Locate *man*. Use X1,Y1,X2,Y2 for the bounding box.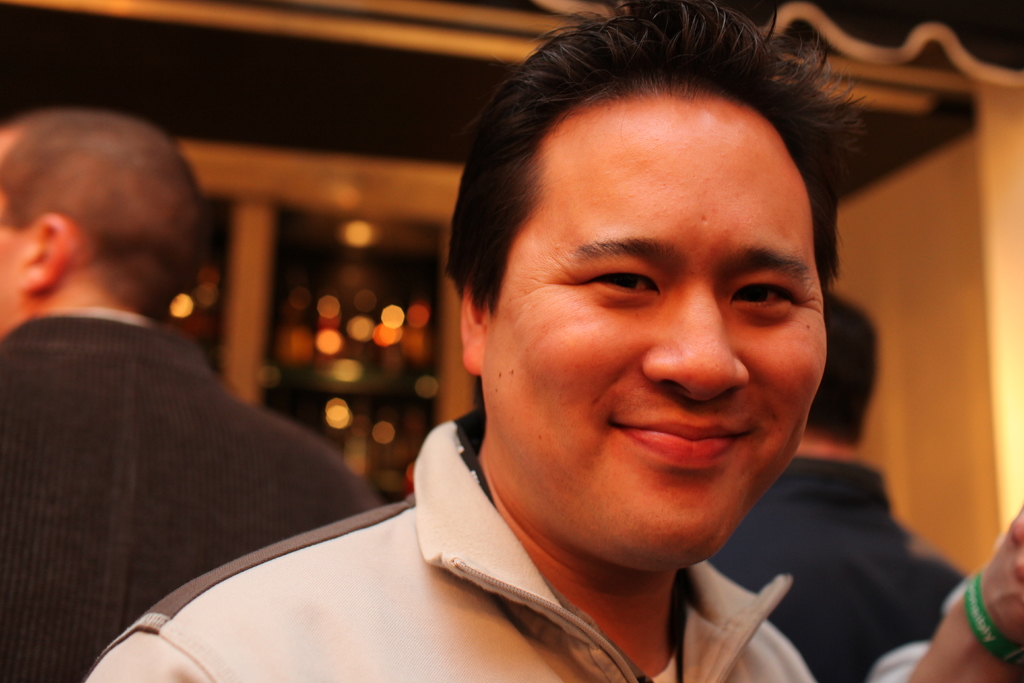
0,110,386,682.
